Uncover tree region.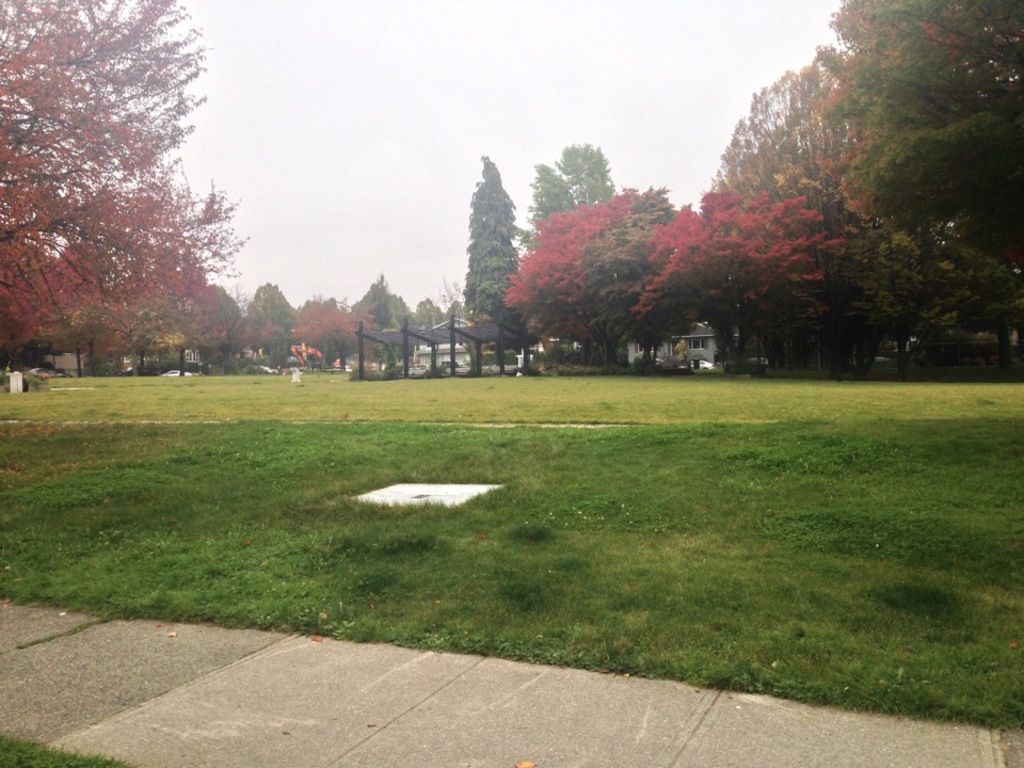
Uncovered: bbox=[236, 279, 305, 375].
